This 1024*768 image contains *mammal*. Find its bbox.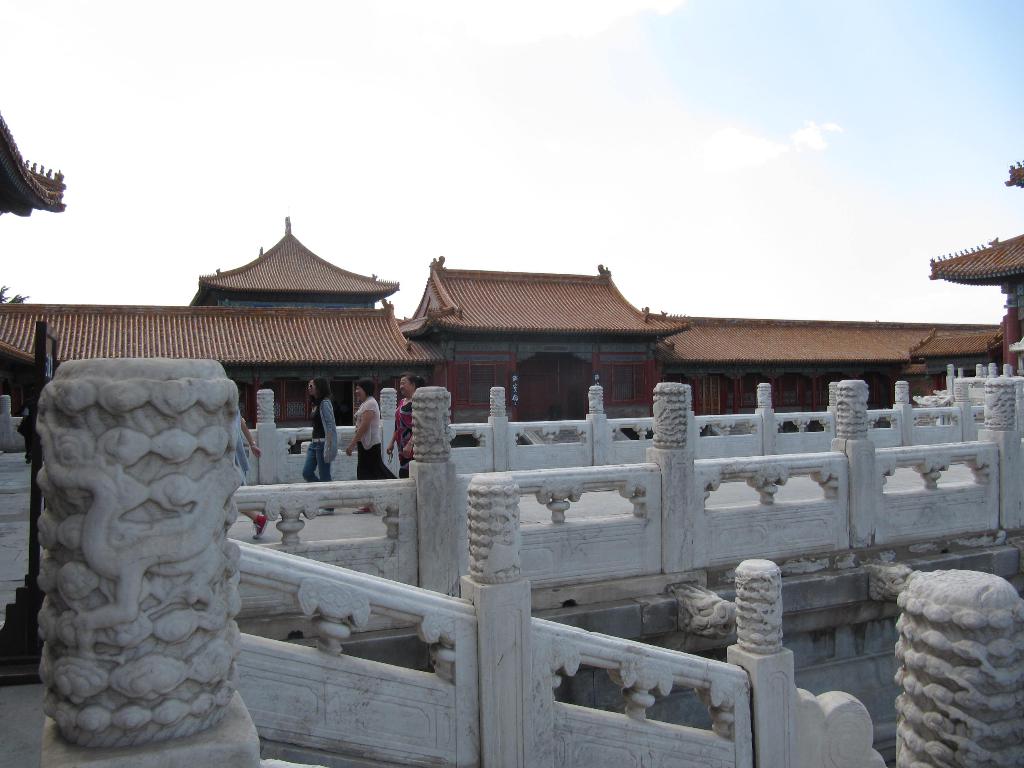
{"x1": 294, "y1": 364, "x2": 349, "y2": 497}.
